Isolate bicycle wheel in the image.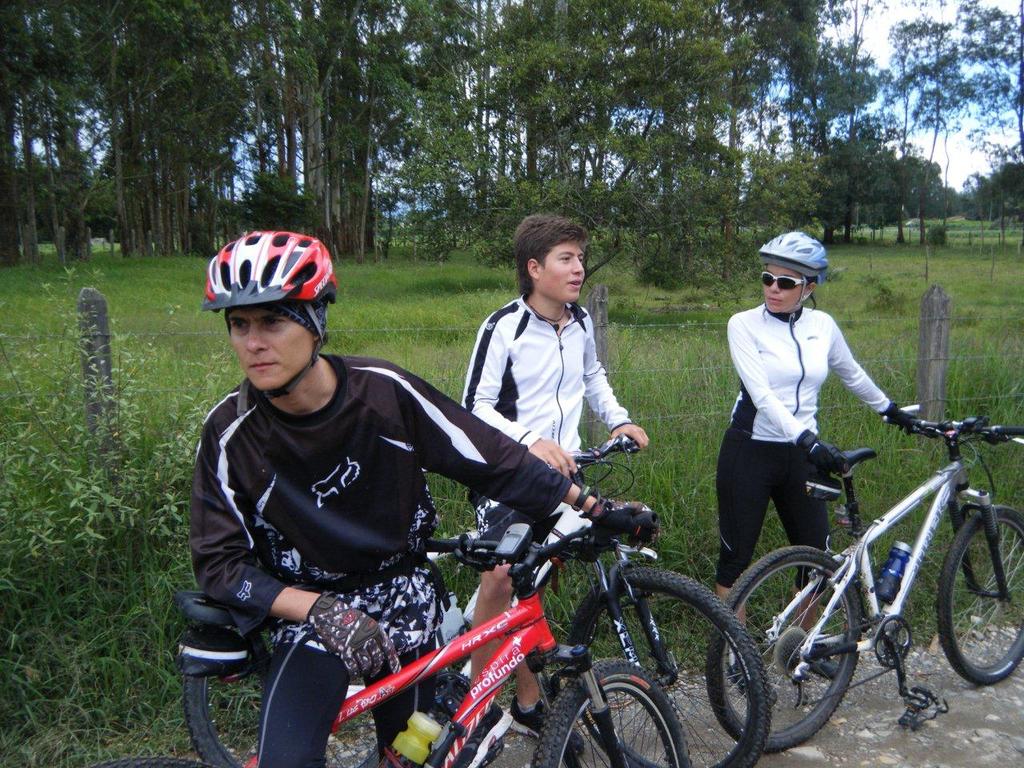
Isolated region: 562 566 772 767.
